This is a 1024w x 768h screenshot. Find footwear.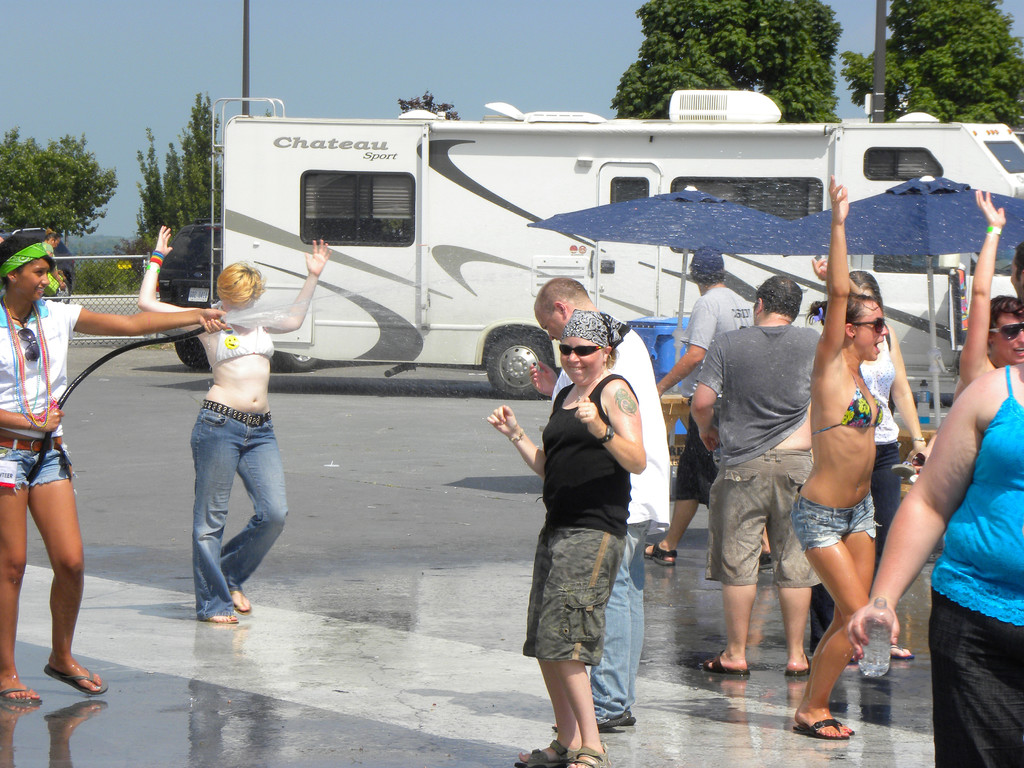
Bounding box: rect(890, 640, 913, 662).
